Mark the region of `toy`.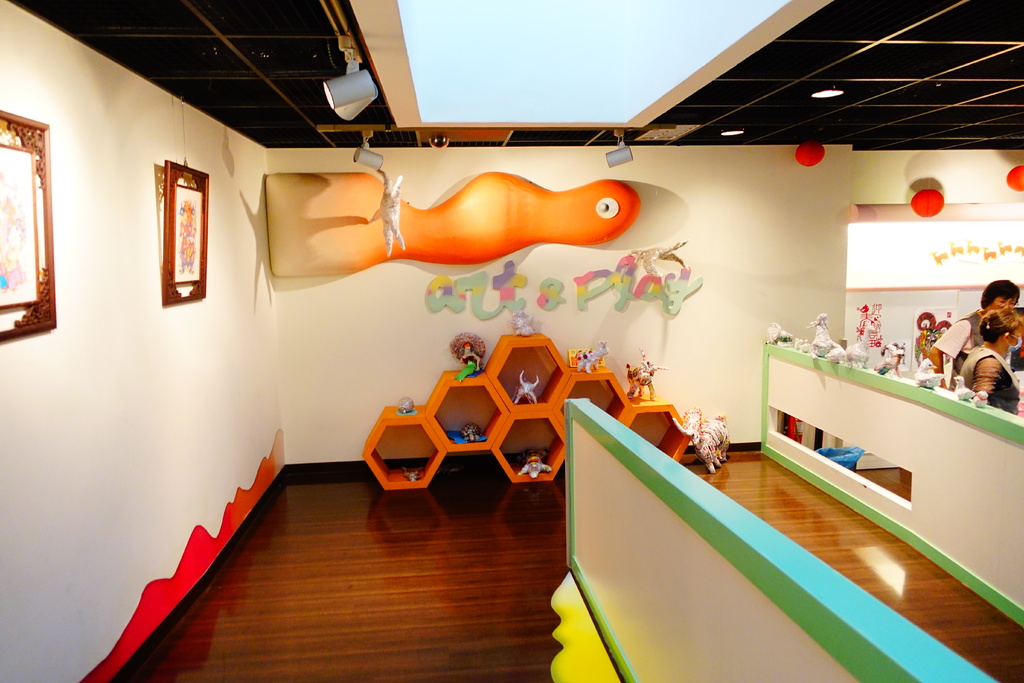
Region: bbox=(462, 424, 480, 440).
